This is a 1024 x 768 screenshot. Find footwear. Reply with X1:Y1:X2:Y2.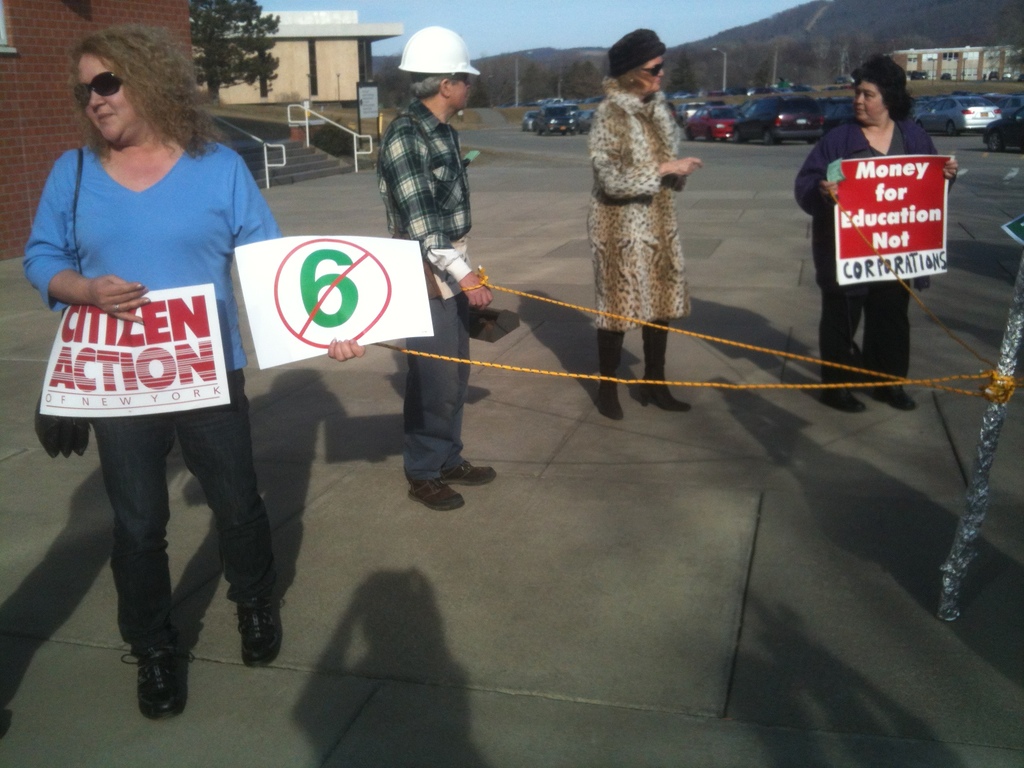
826:383:877:413.
